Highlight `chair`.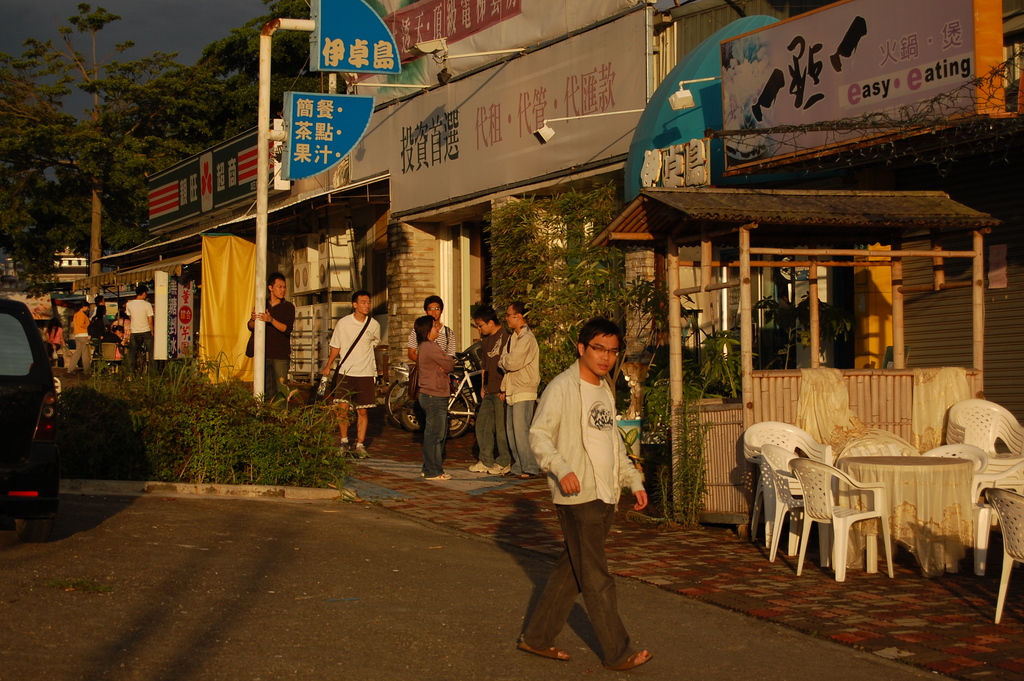
Highlighted region: select_region(94, 340, 118, 379).
